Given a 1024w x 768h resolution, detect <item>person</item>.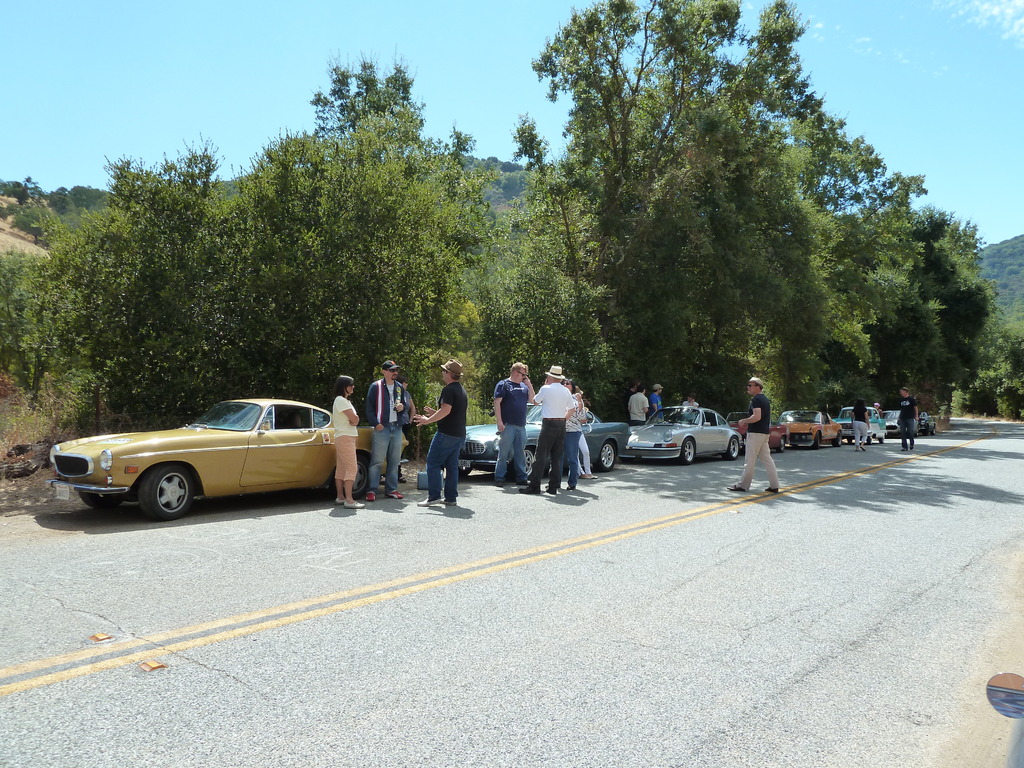
locate(515, 365, 576, 495).
